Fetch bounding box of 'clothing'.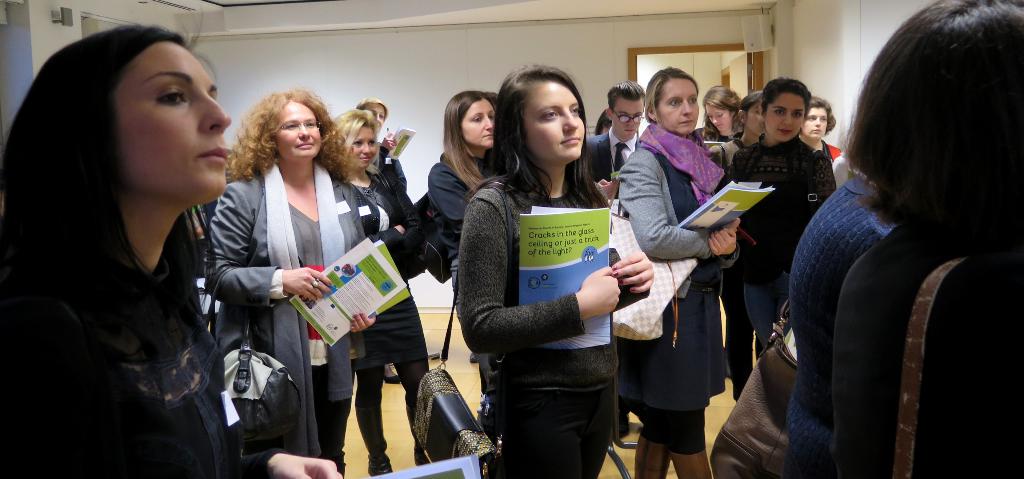
Bbox: detection(350, 160, 425, 457).
